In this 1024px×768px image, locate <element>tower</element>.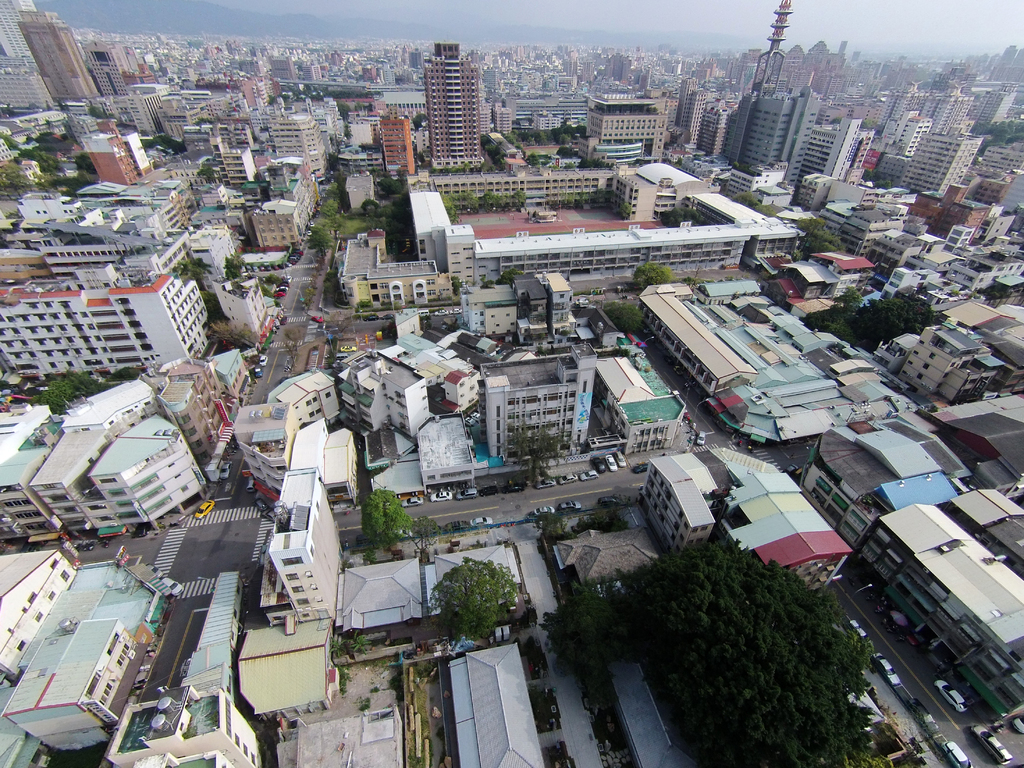
Bounding box: crop(89, 41, 124, 95).
